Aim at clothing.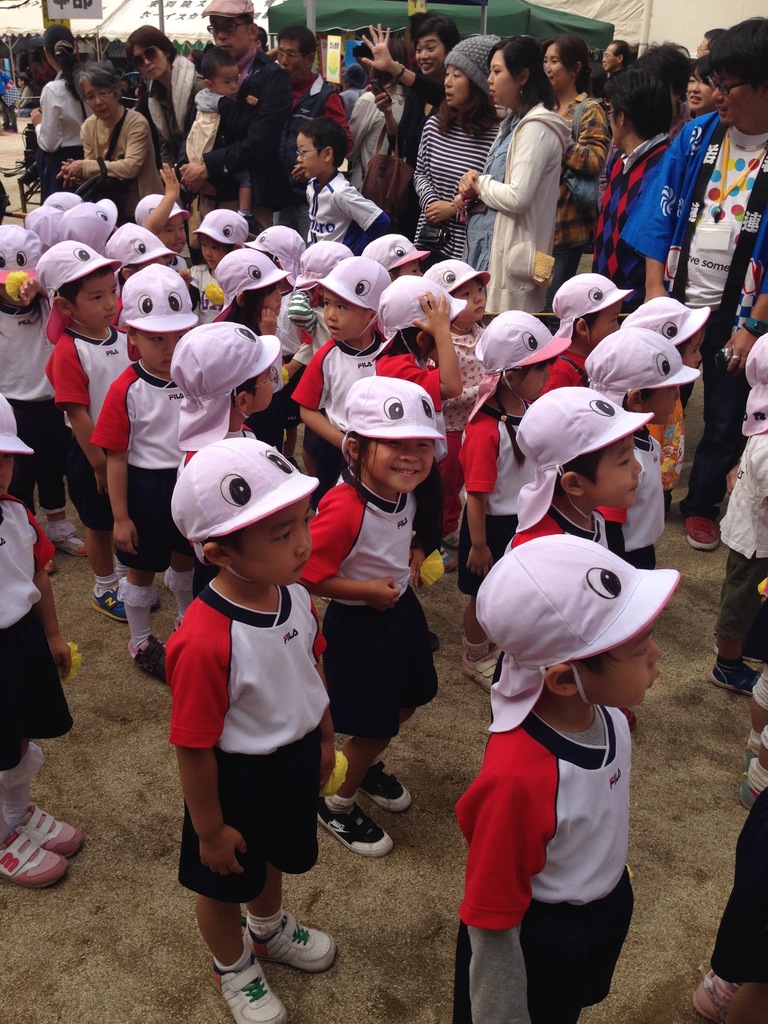
Aimed at <box>412,95,502,284</box>.
